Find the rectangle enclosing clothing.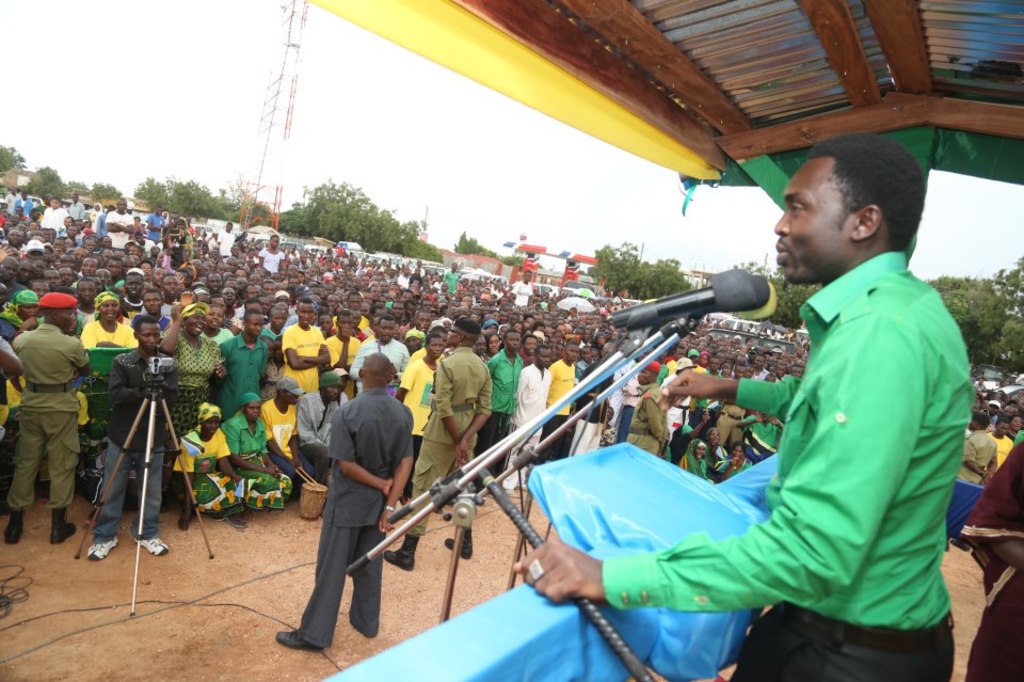
select_region(213, 330, 269, 414).
